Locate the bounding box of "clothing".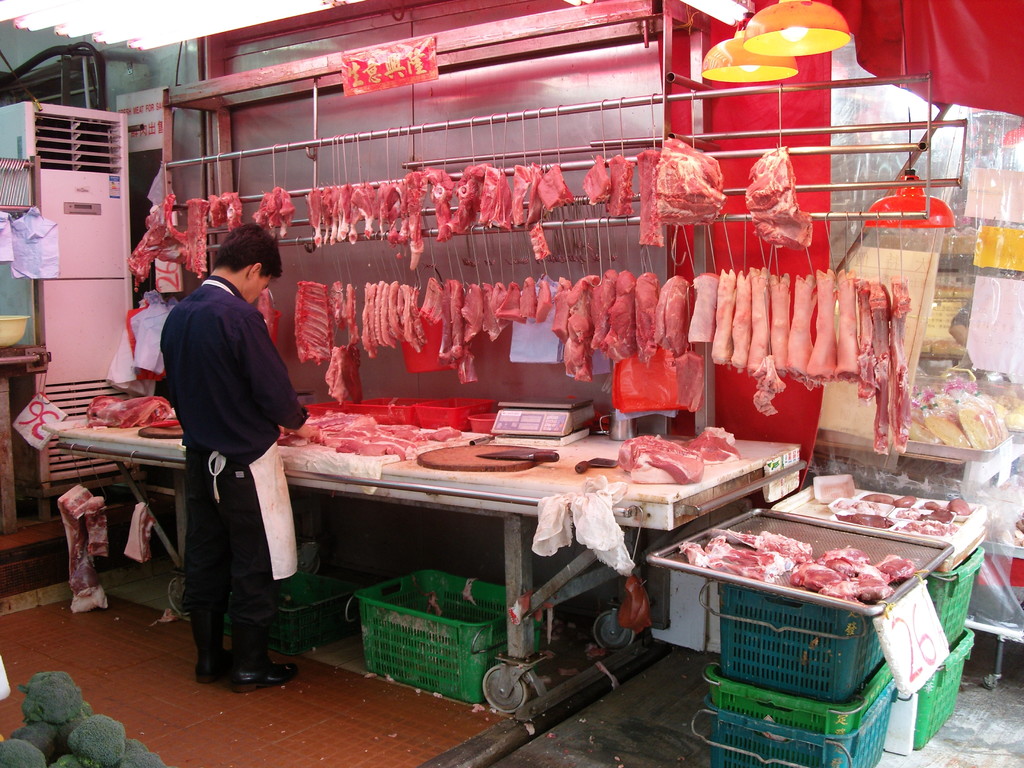
Bounding box: box=[151, 273, 291, 657].
